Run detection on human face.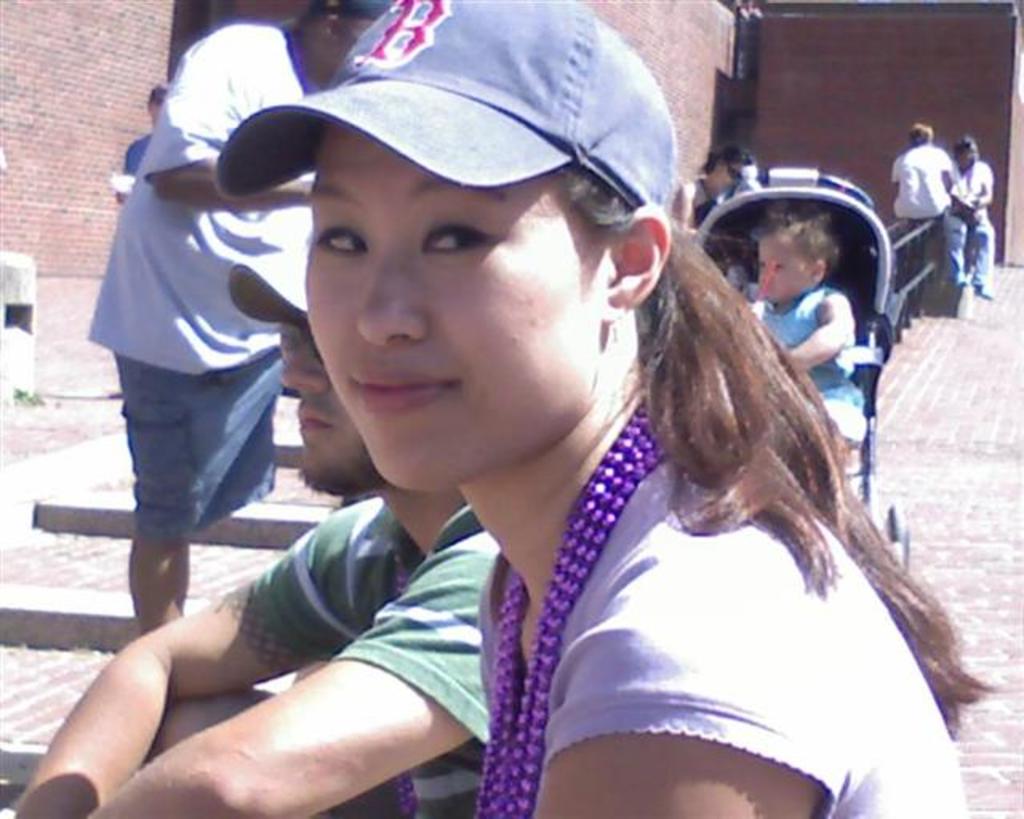
Result: 285 317 390 488.
